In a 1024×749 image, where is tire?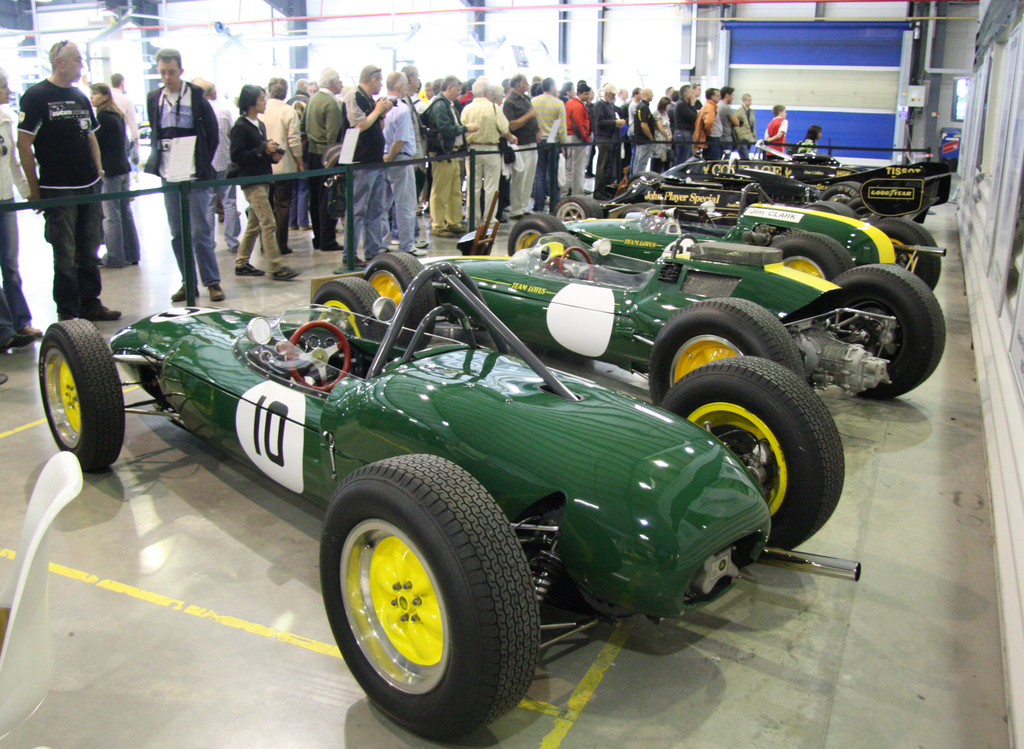
crop(504, 213, 570, 254).
